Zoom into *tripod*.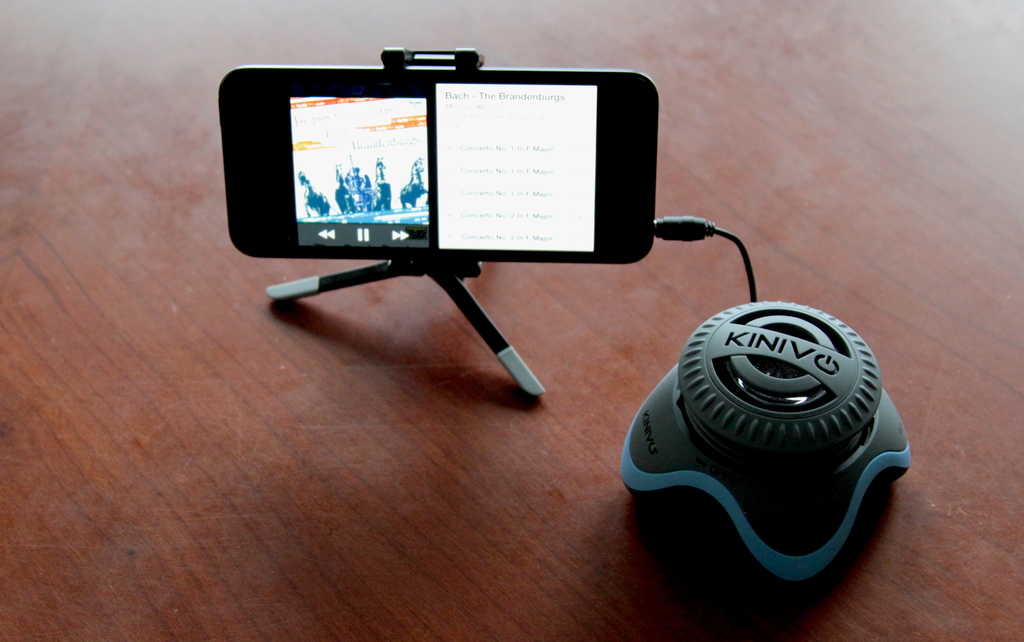
Zoom target: locate(268, 258, 547, 407).
